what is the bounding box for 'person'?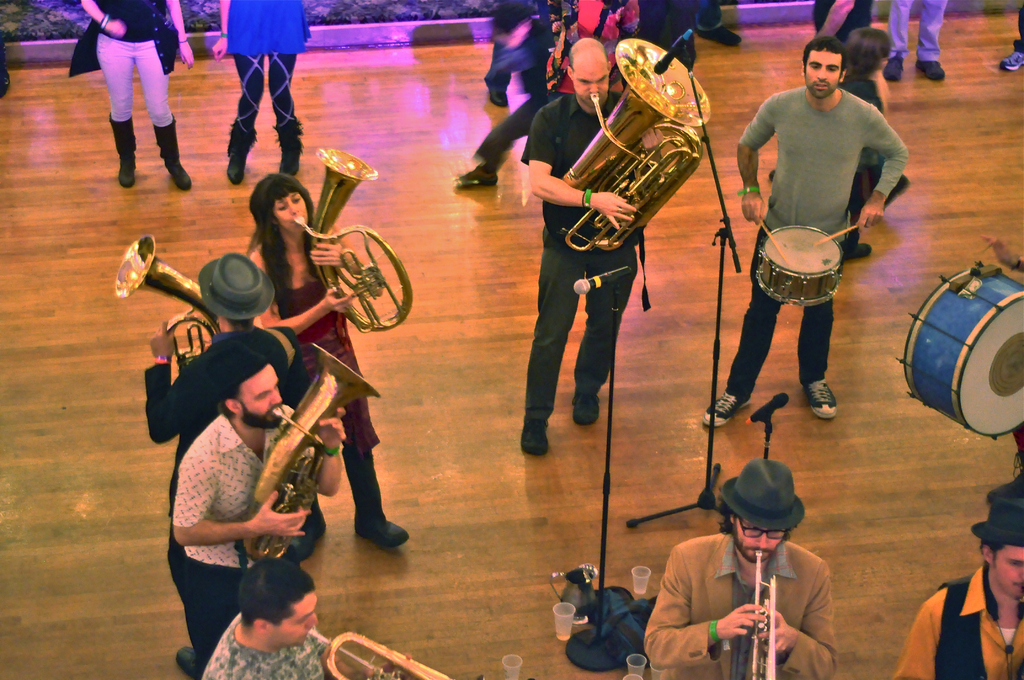
{"left": 896, "top": 494, "right": 1023, "bottom": 679}.
